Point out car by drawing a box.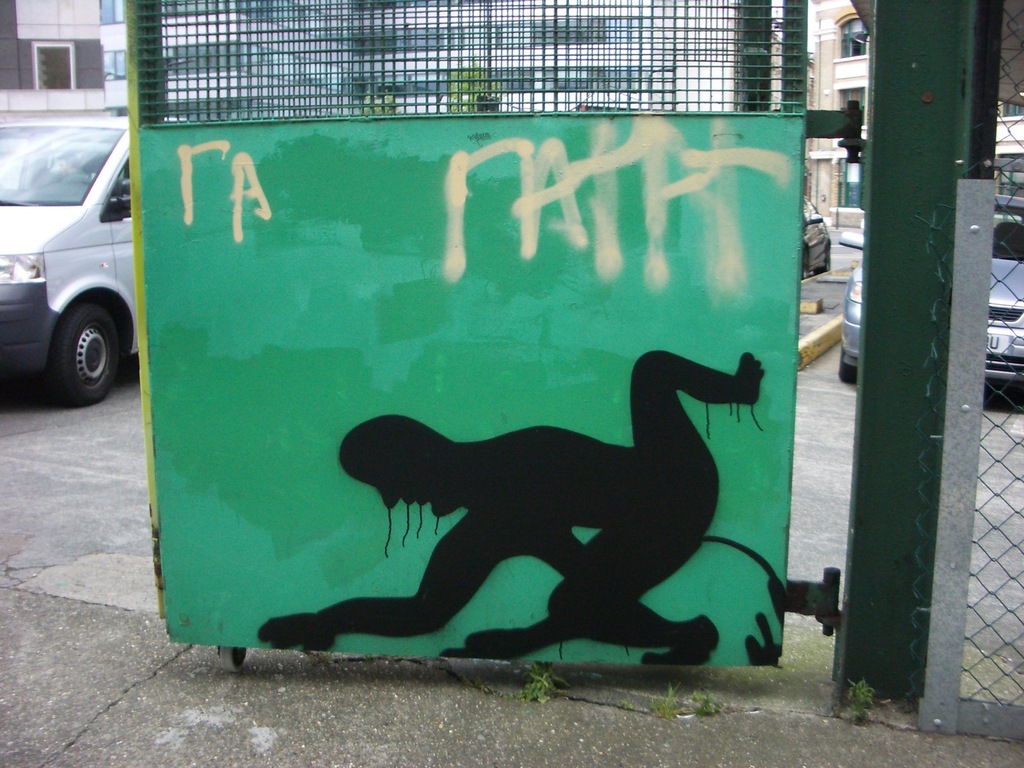
(0, 107, 165, 446).
